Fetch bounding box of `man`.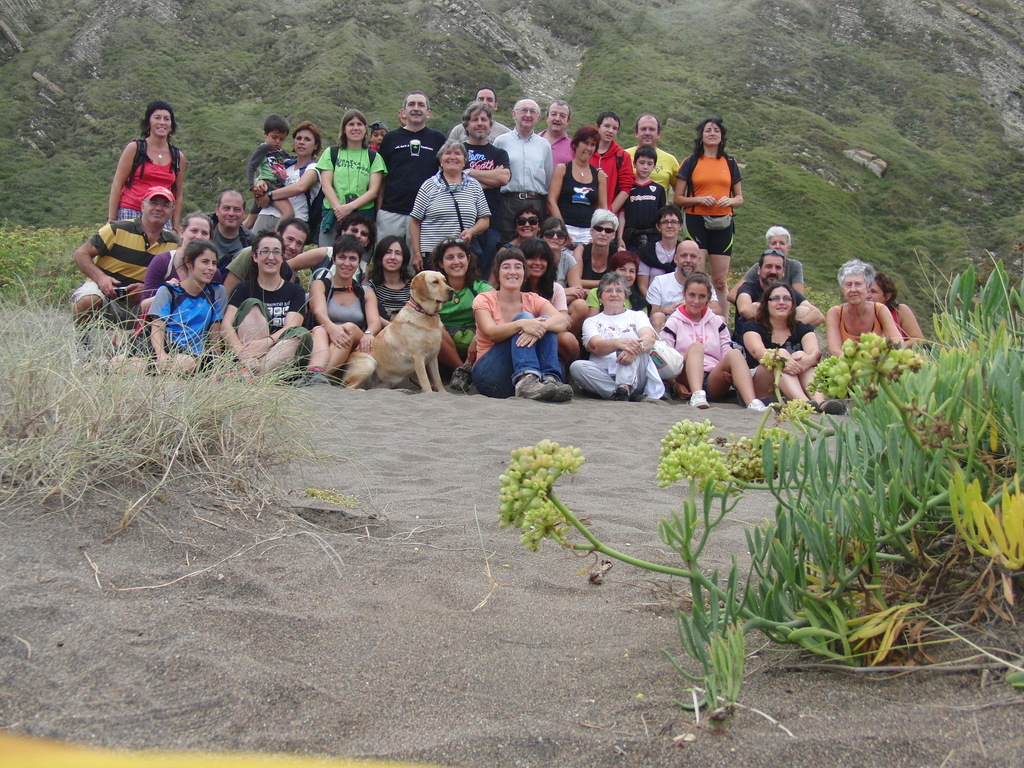
Bbox: Rect(456, 103, 513, 280).
